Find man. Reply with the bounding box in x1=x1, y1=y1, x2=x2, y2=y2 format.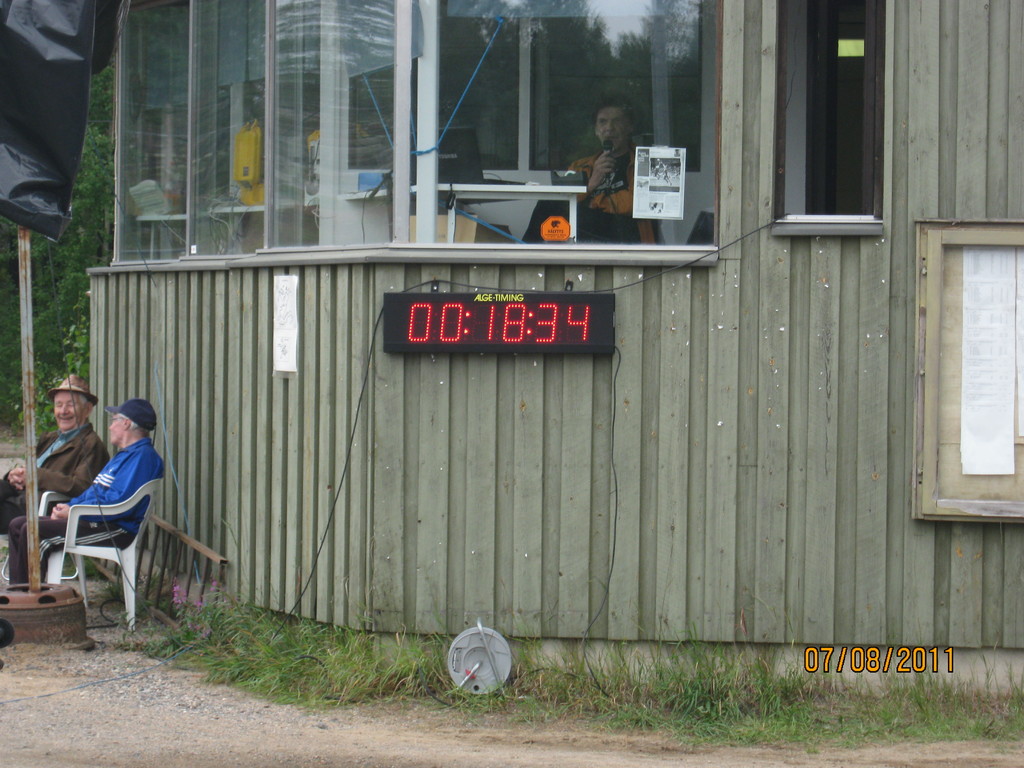
x1=569, y1=94, x2=667, y2=253.
